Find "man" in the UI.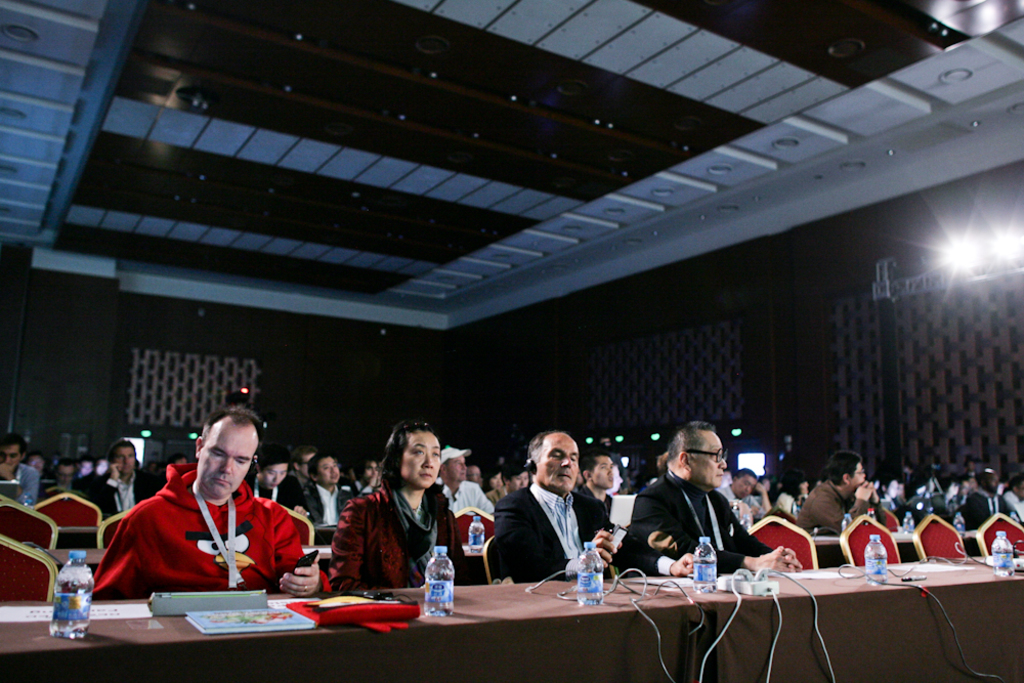
UI element at box(10, 455, 58, 503).
